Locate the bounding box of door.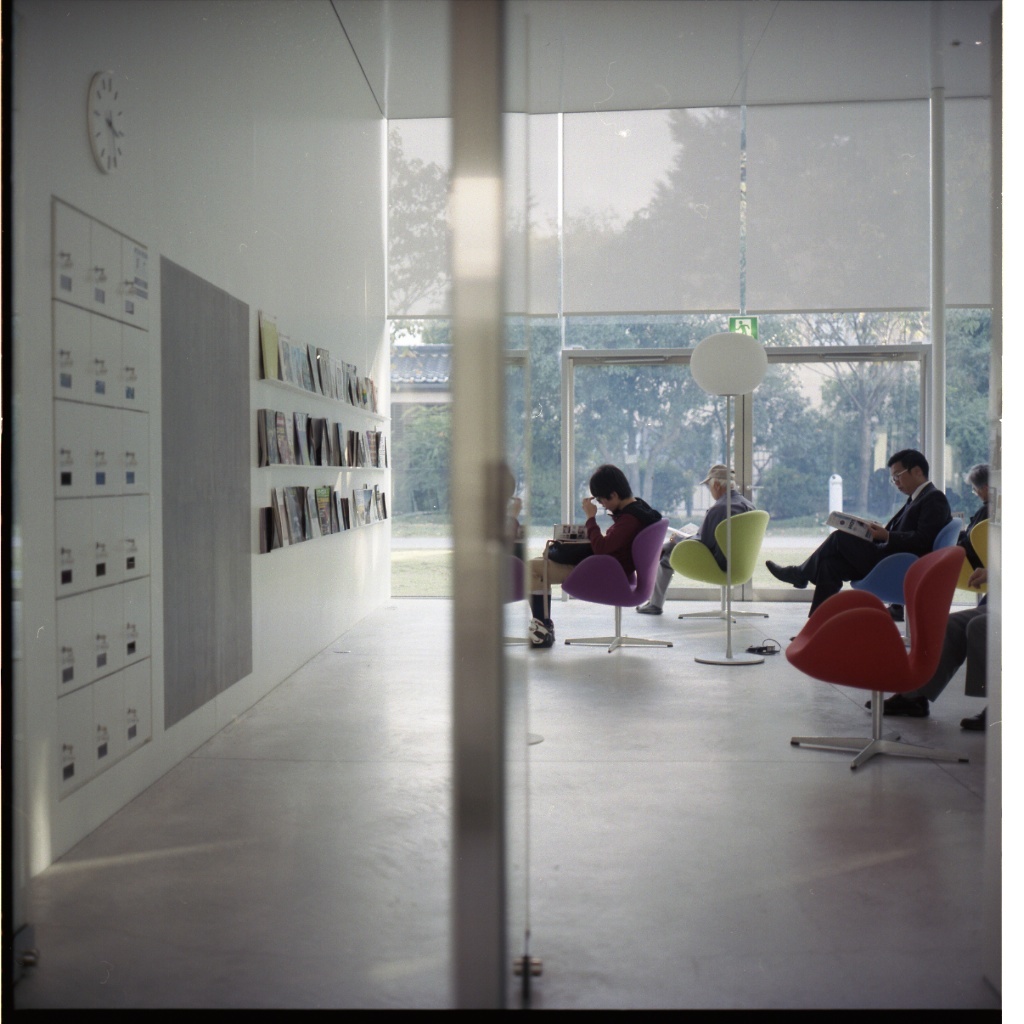
Bounding box: region(494, 0, 543, 1011).
